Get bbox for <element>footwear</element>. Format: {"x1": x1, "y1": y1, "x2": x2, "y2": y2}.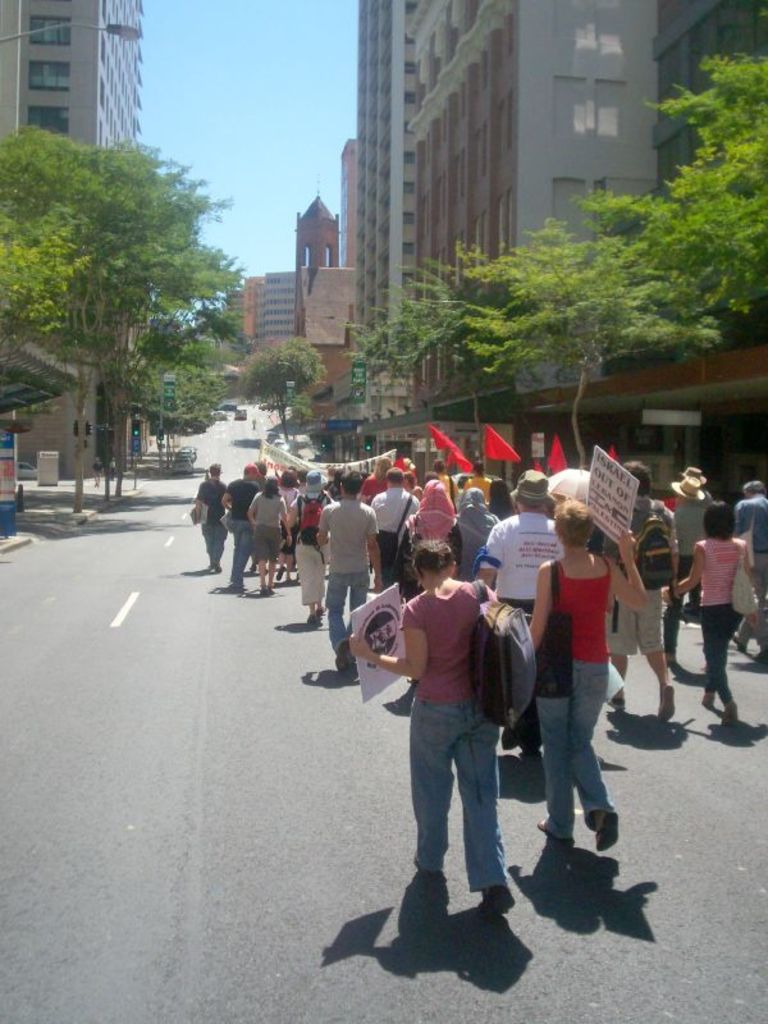
{"x1": 608, "y1": 698, "x2": 627, "y2": 712}.
